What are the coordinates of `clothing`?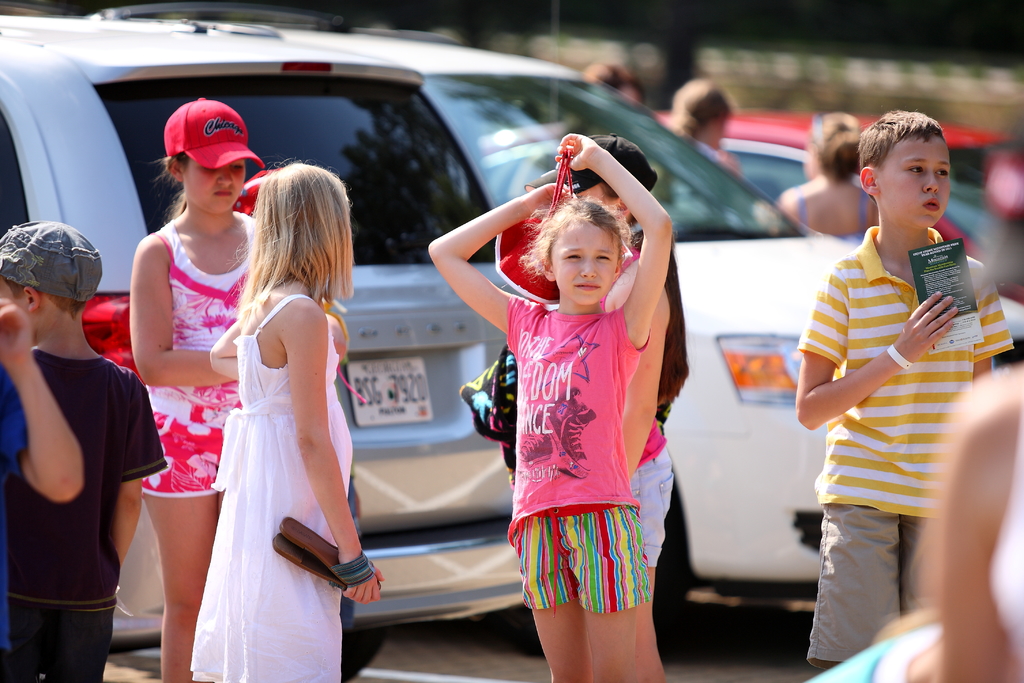
<region>215, 290, 361, 681</region>.
